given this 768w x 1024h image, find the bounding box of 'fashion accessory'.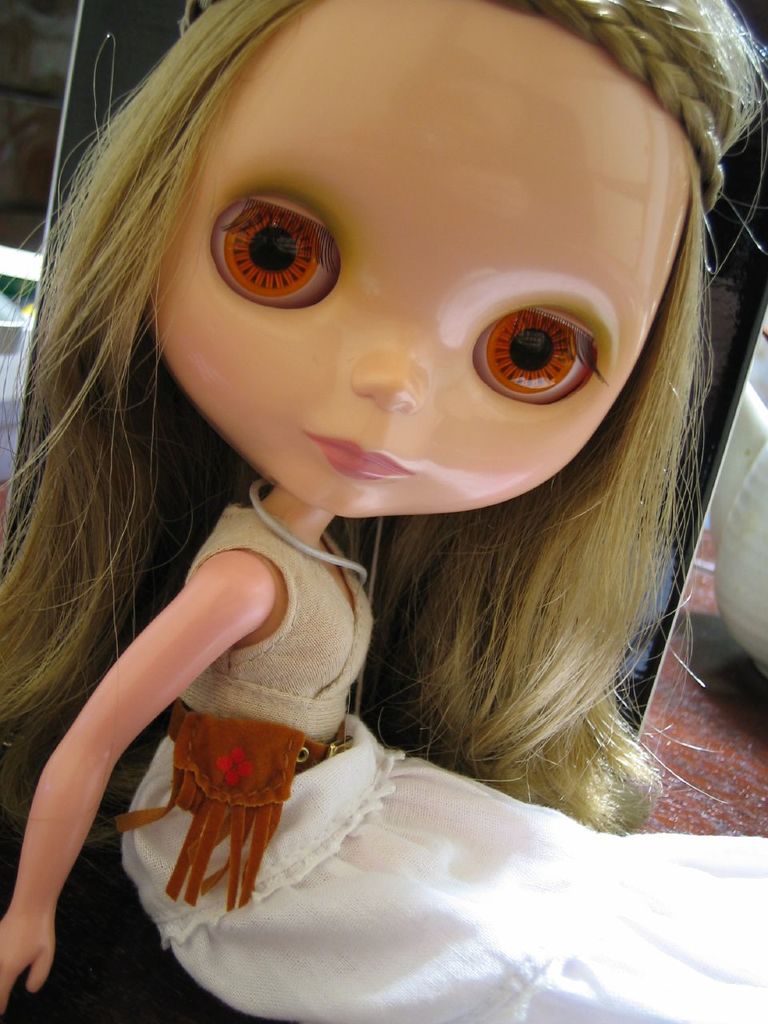
{"x1": 110, "y1": 700, "x2": 347, "y2": 914}.
